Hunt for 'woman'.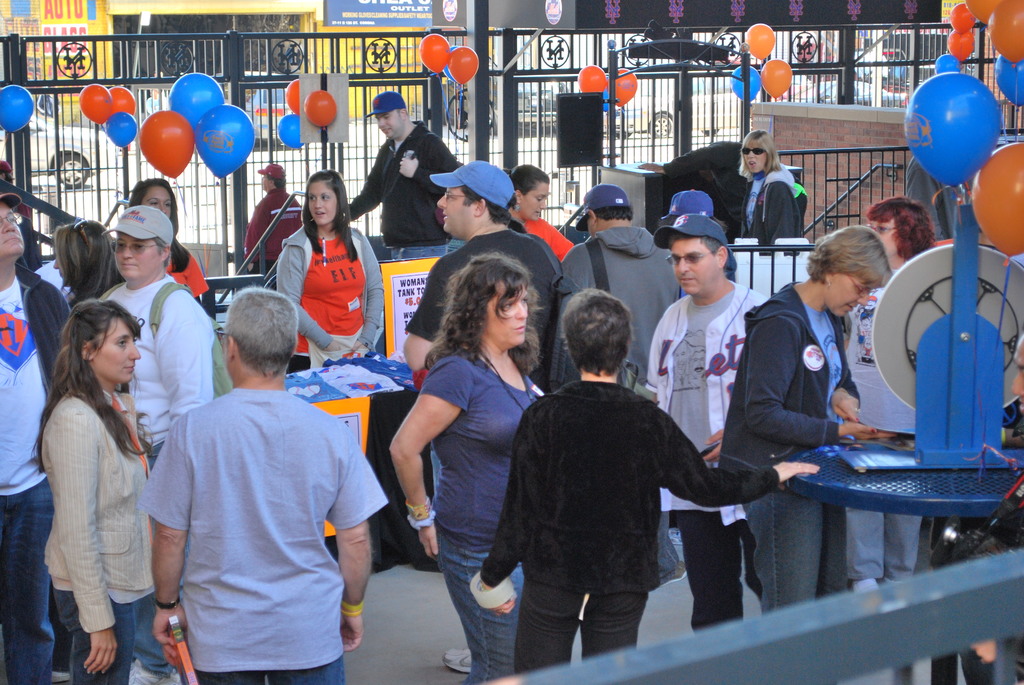
Hunted down at 47:215:125:310.
